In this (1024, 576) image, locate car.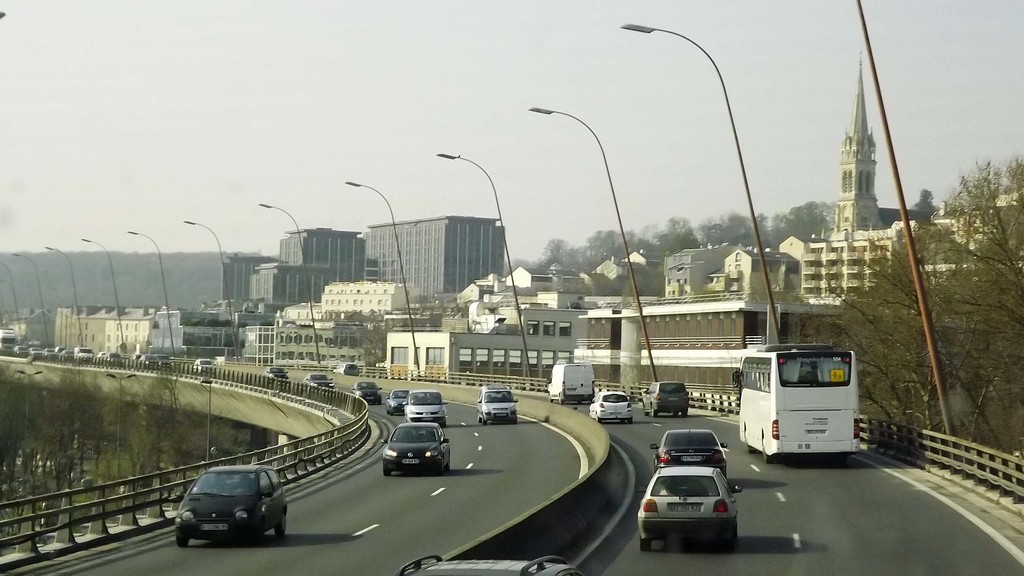
Bounding box: 637/466/746/553.
